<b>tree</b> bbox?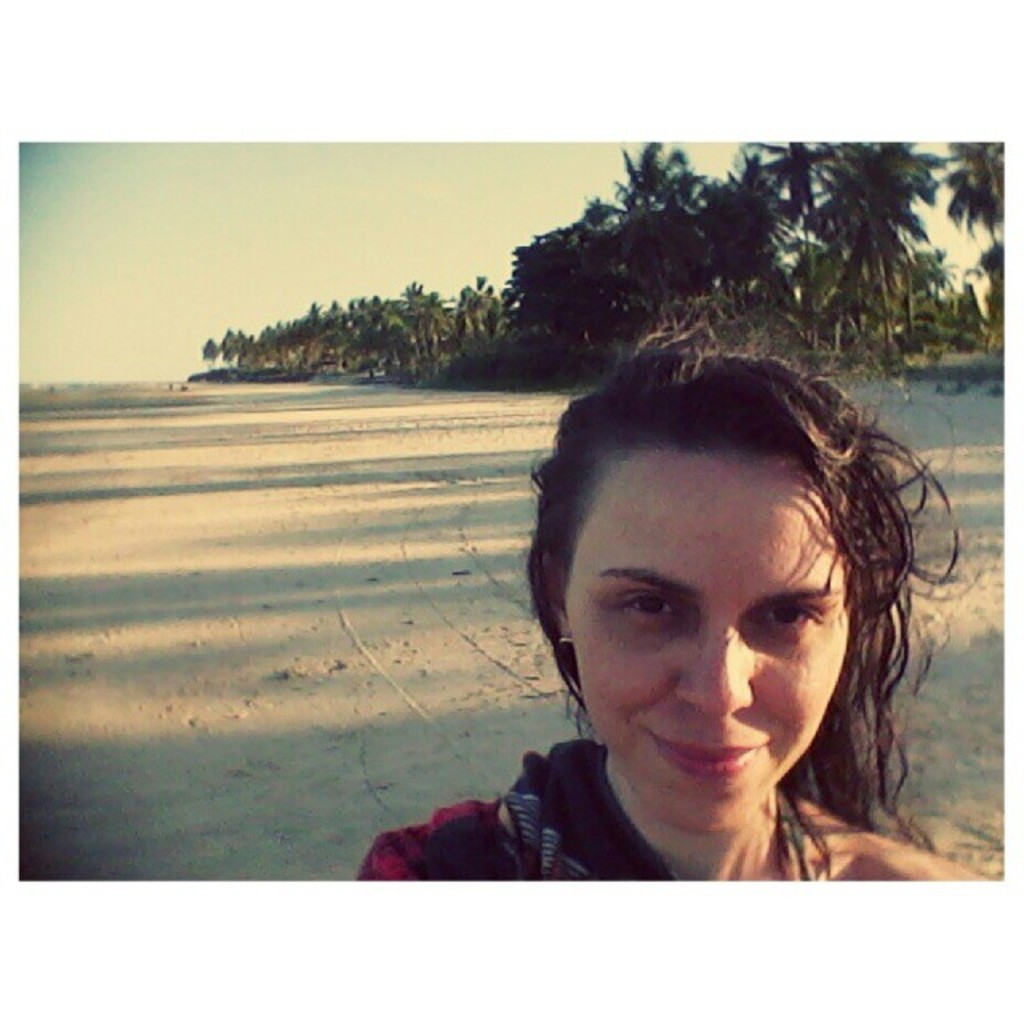
<region>818, 141, 944, 339</region>
